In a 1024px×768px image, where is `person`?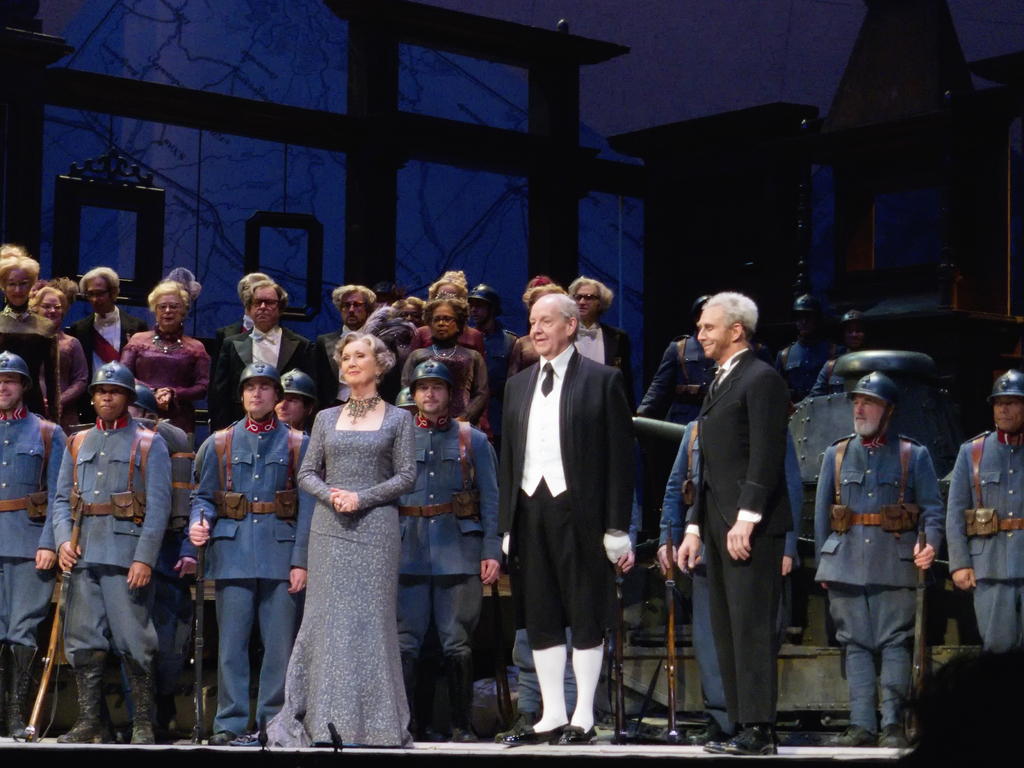
{"x1": 196, "y1": 361, "x2": 323, "y2": 742}.
